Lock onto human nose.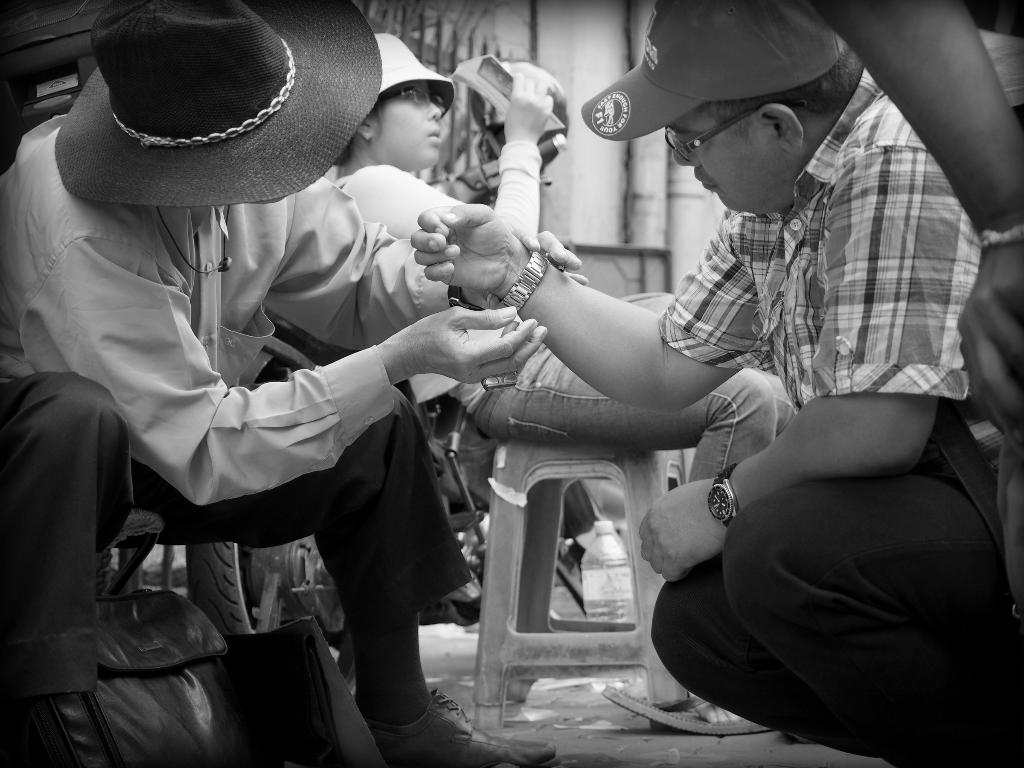
Locked: detection(671, 136, 702, 166).
